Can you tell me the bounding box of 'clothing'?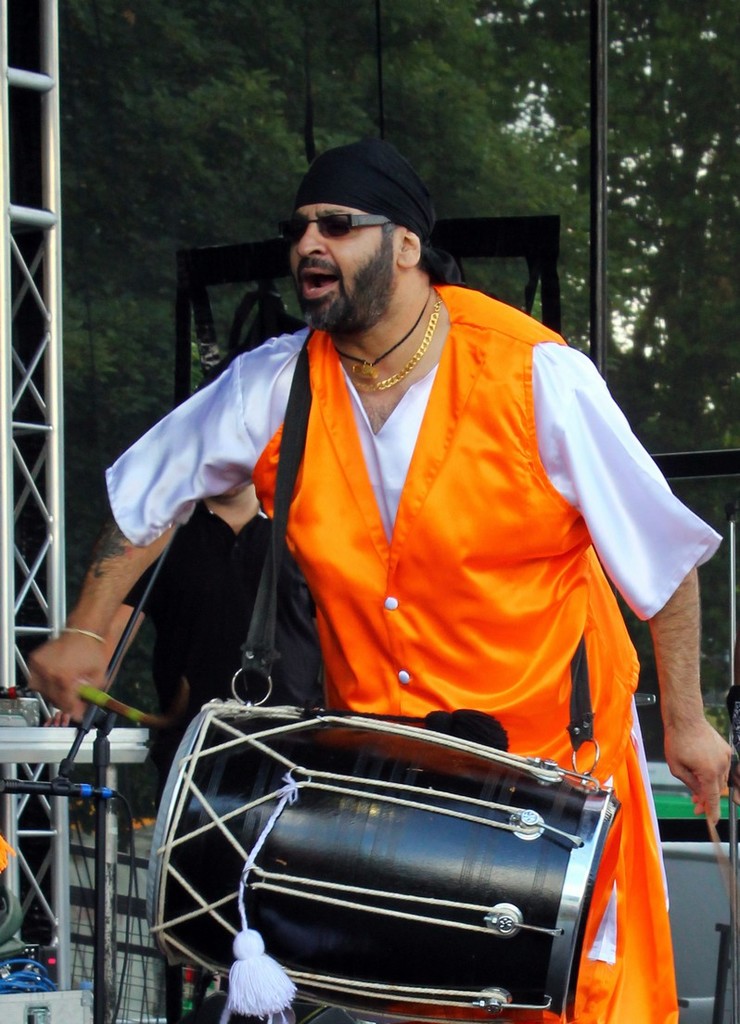
150/296/643/986.
